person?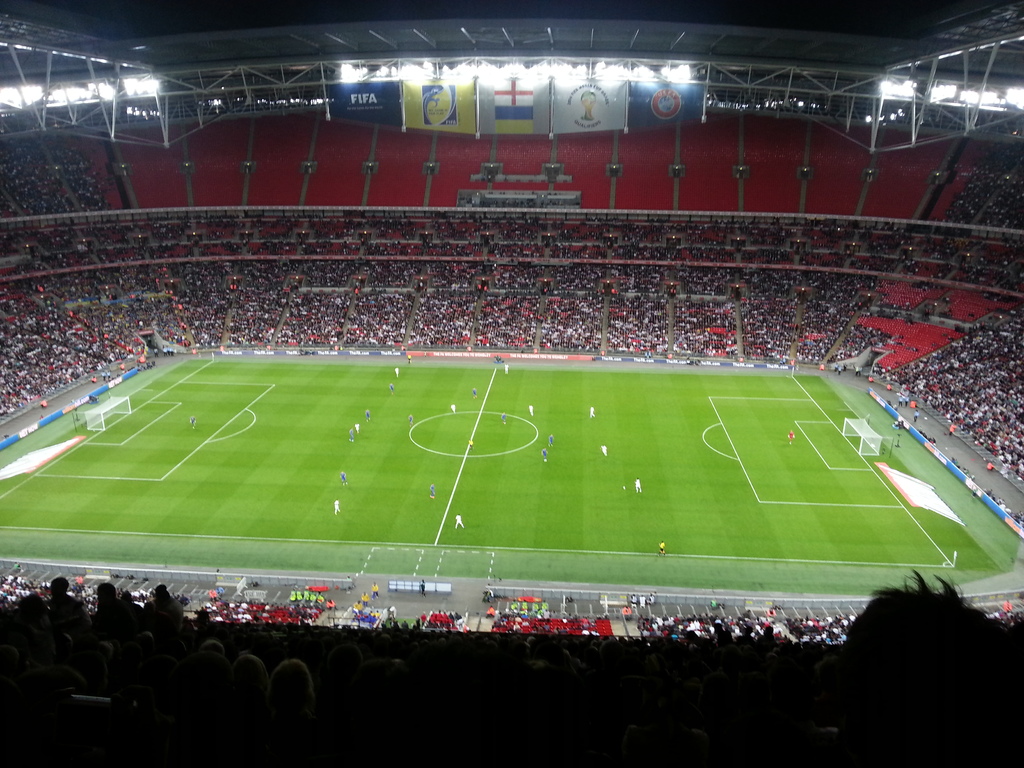
Rect(587, 404, 597, 422)
